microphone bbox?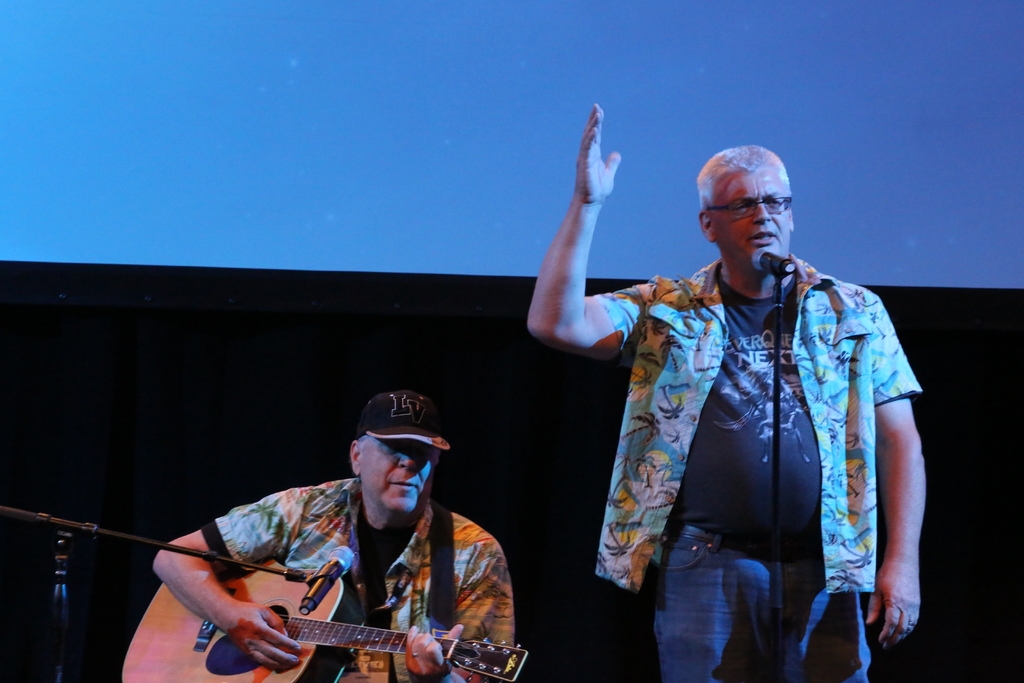
{"left": 745, "top": 243, "right": 800, "bottom": 277}
